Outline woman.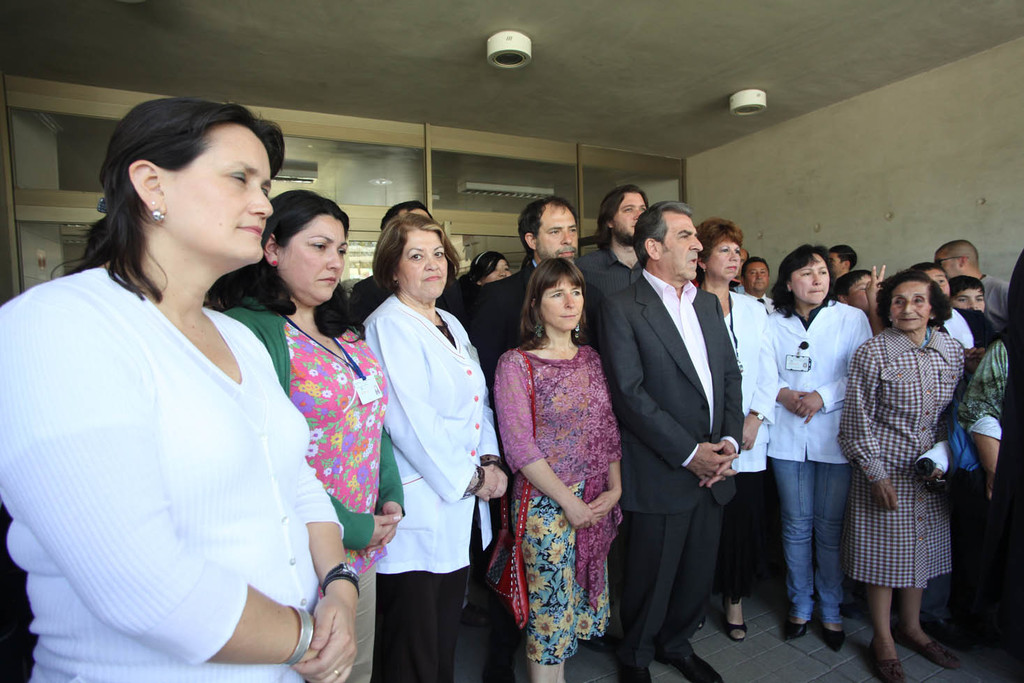
Outline: select_region(220, 191, 410, 682).
